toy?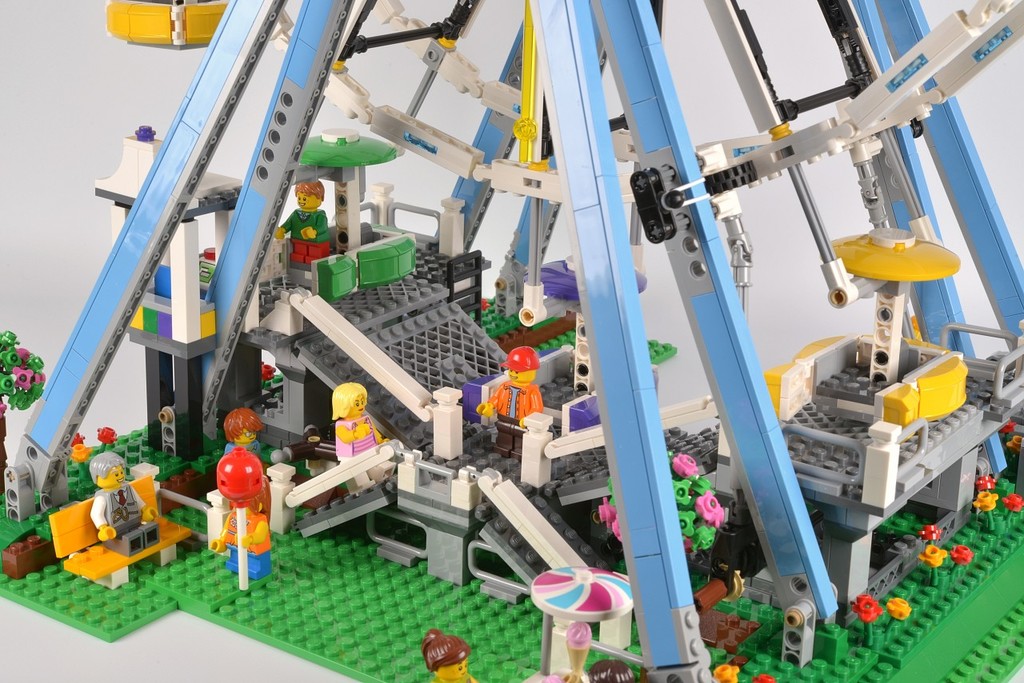
{"left": 222, "top": 406, "right": 269, "bottom": 455}
